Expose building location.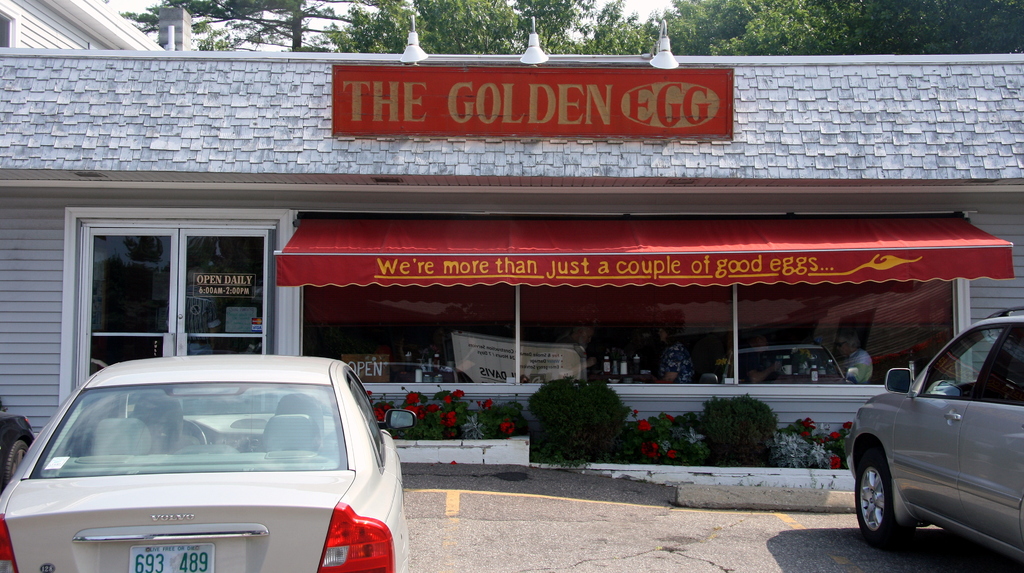
Exposed at select_region(0, 0, 1023, 459).
